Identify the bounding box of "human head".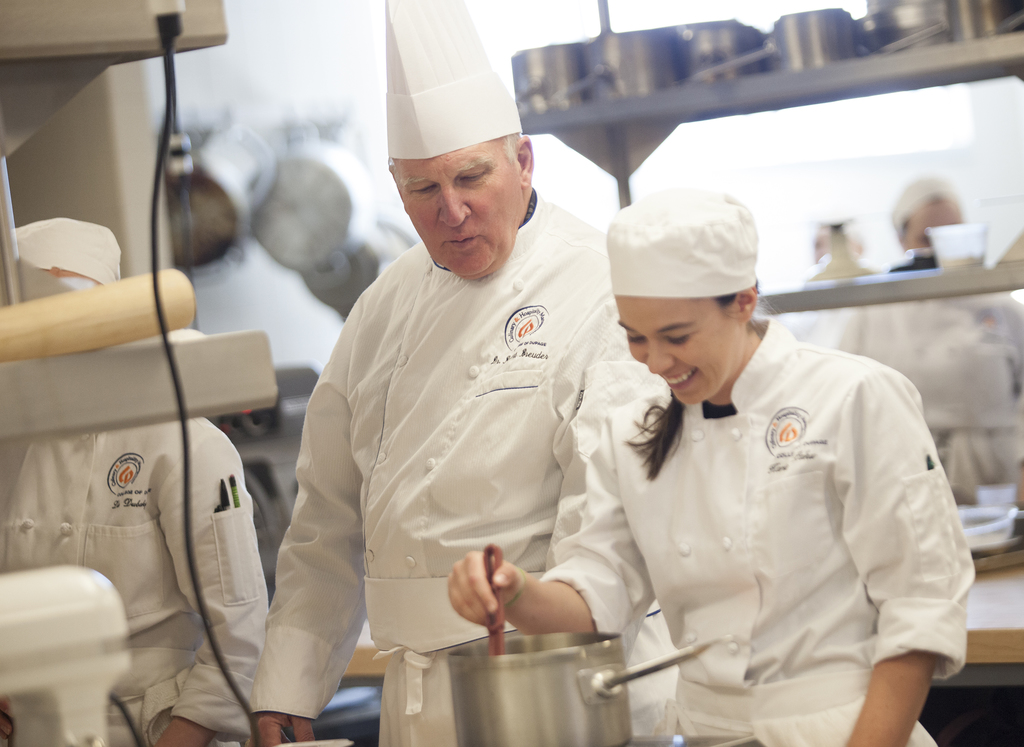
pyautogui.locateOnScreen(12, 217, 125, 291).
